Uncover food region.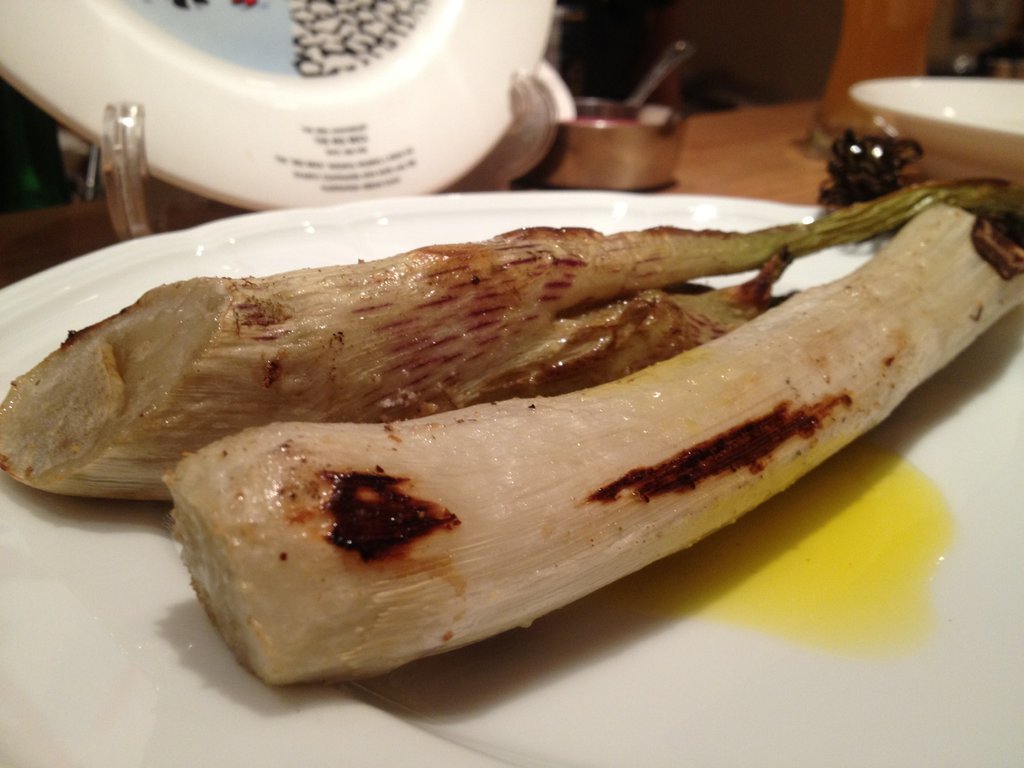
Uncovered: [155, 200, 1023, 688].
